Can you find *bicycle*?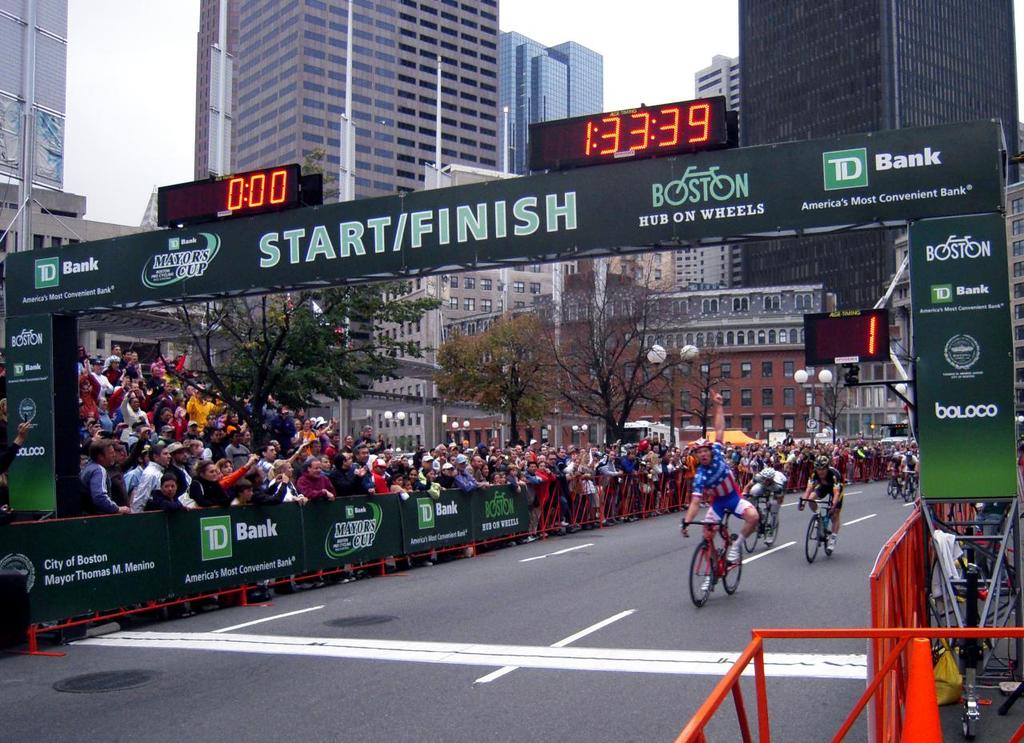
Yes, bounding box: detection(692, 521, 772, 617).
